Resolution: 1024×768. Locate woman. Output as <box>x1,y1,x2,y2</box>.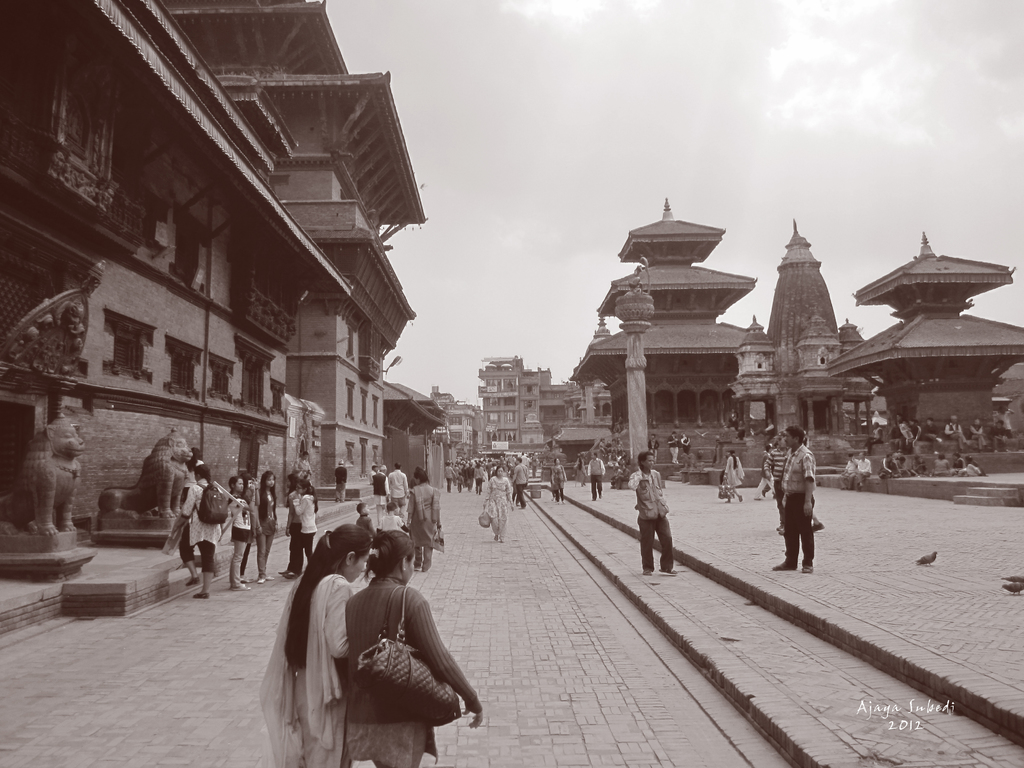
<box>342,531,483,767</box>.
